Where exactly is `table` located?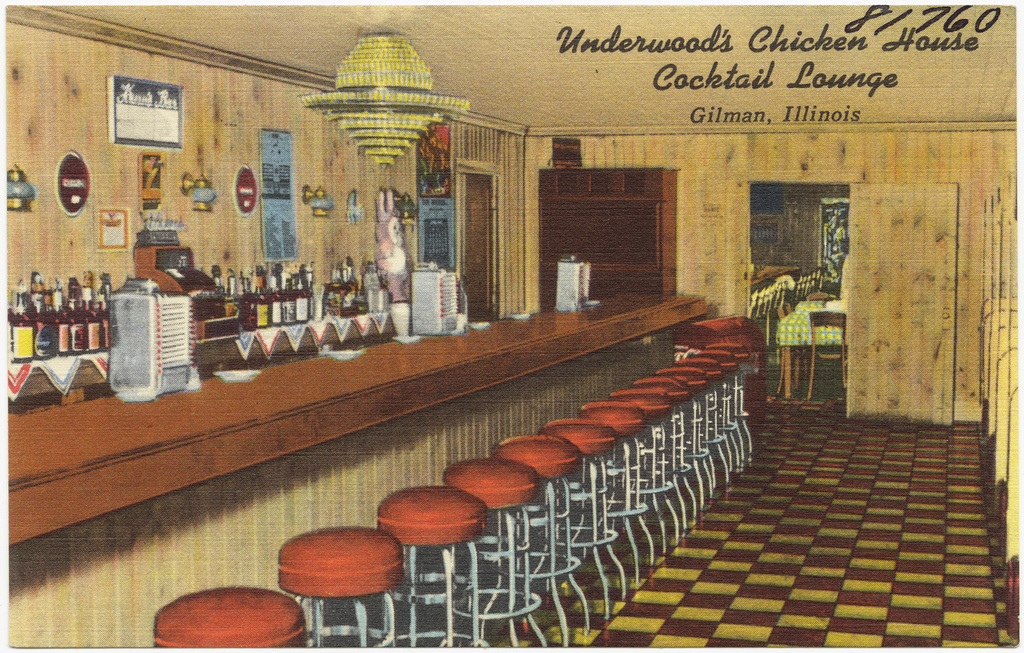
Its bounding box is box=[0, 278, 709, 652].
